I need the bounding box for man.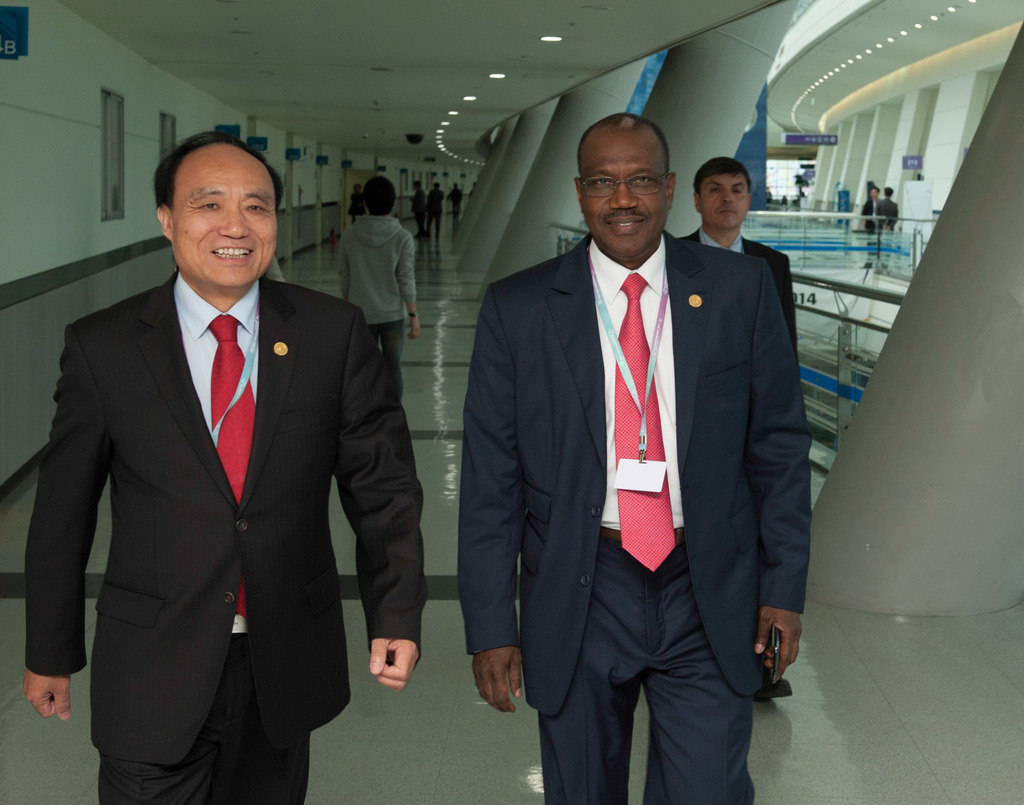
Here it is: <bbox>863, 181, 880, 229</bbox>.
